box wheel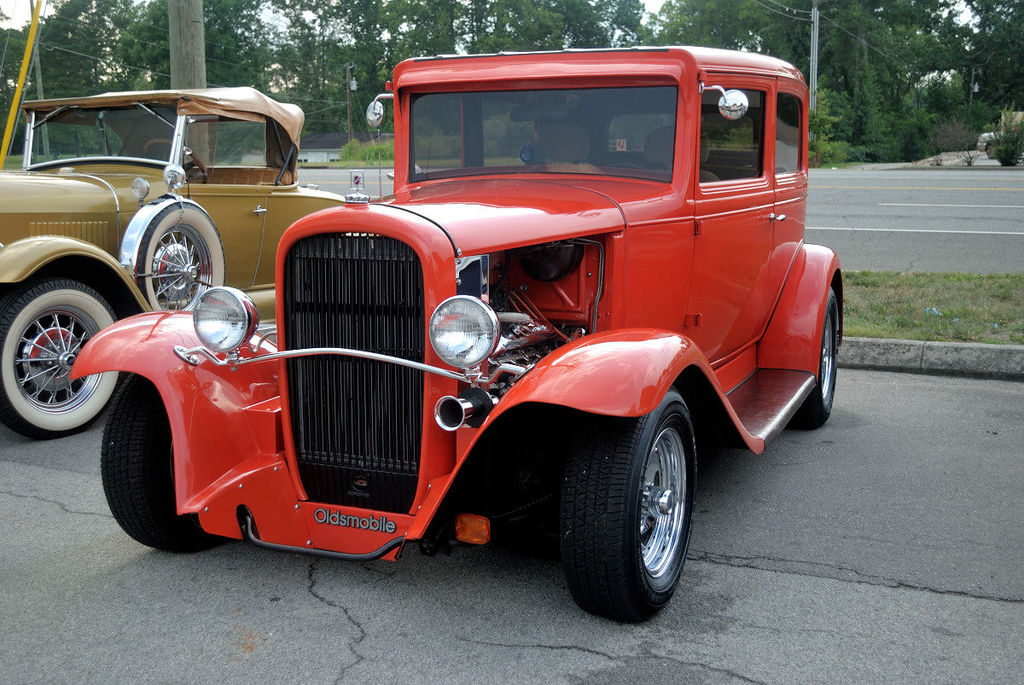
l=556, t=393, r=699, b=622
